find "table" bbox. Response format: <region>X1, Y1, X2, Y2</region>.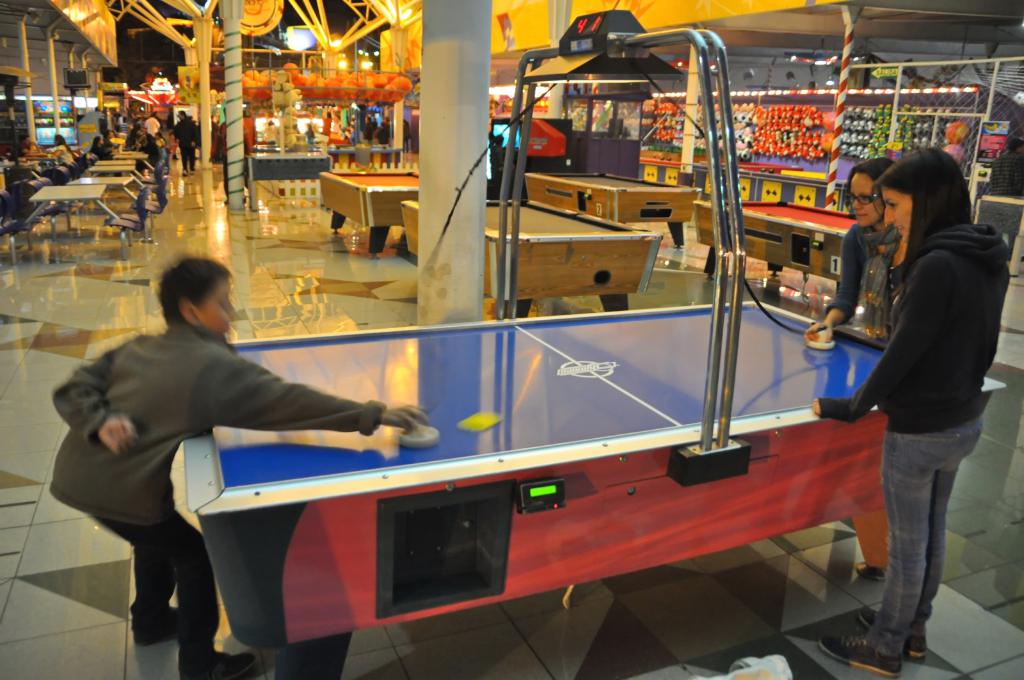
<region>319, 169, 419, 261</region>.
